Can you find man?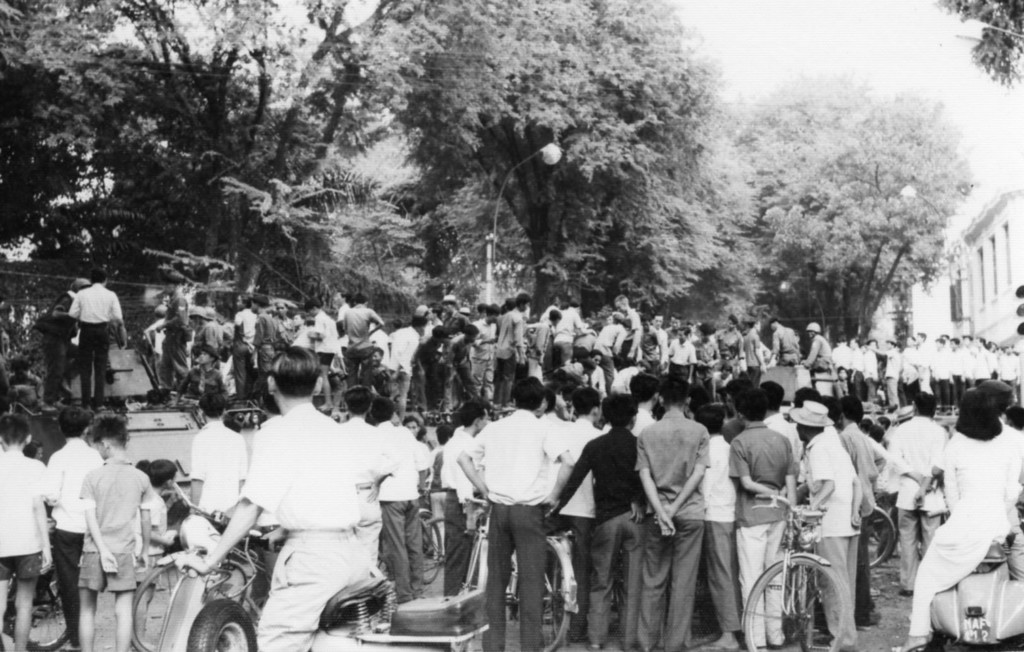
Yes, bounding box: (left=63, top=255, right=121, bottom=405).
